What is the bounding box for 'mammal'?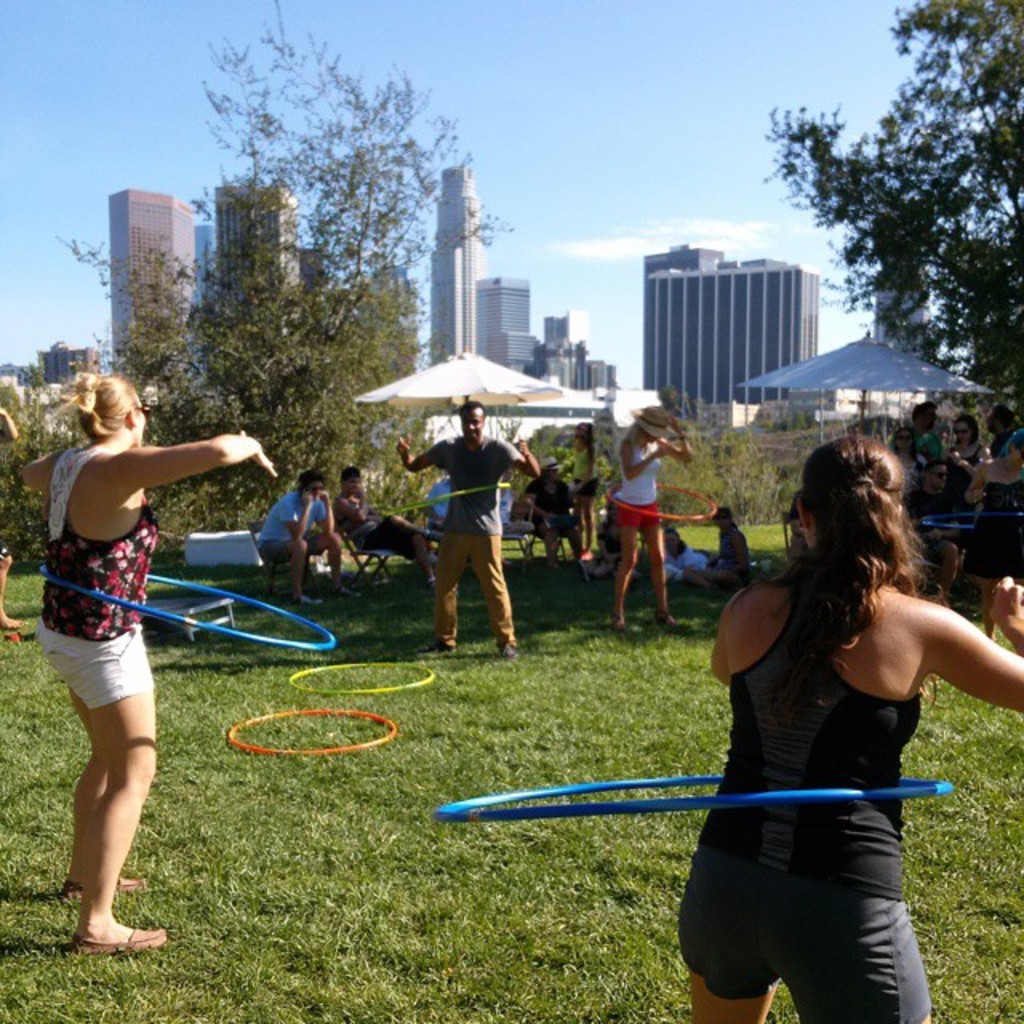
l=566, t=429, r=608, b=550.
